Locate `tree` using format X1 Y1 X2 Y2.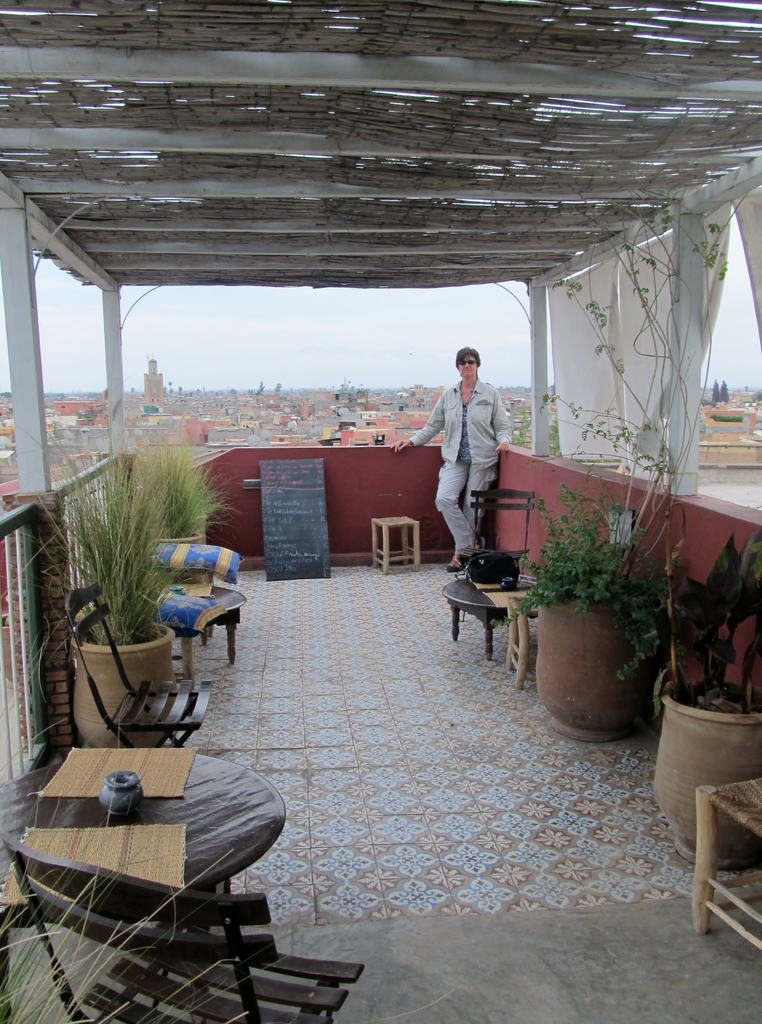
184 390 194 401.
